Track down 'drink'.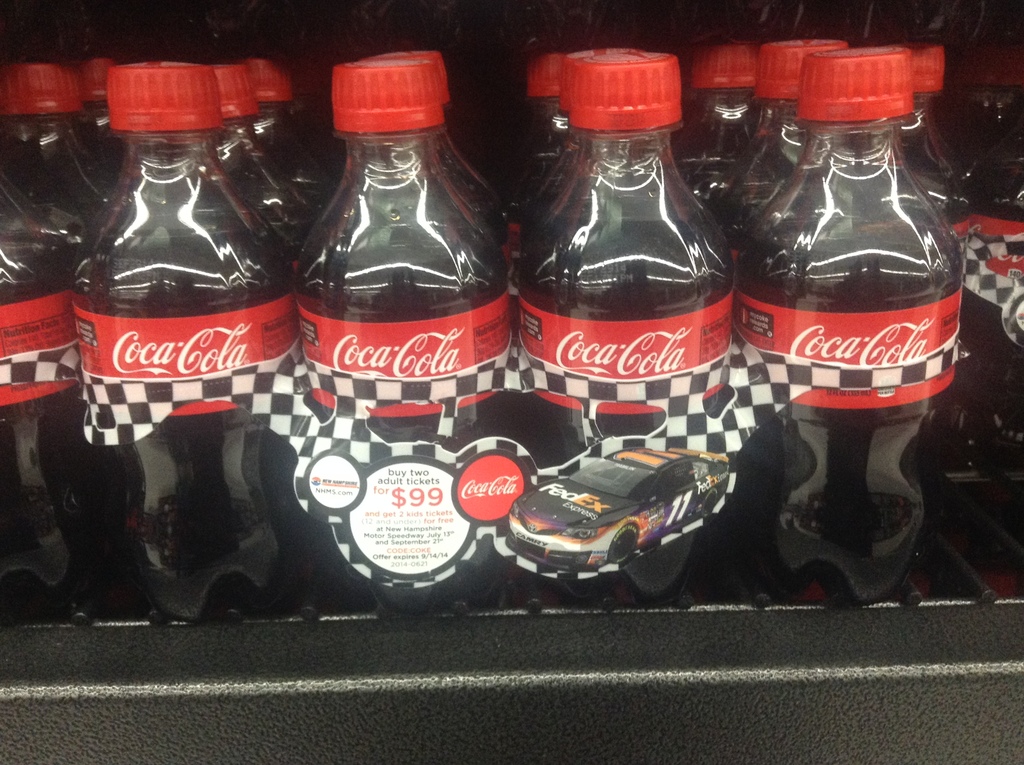
Tracked to (x1=750, y1=49, x2=957, y2=505).
